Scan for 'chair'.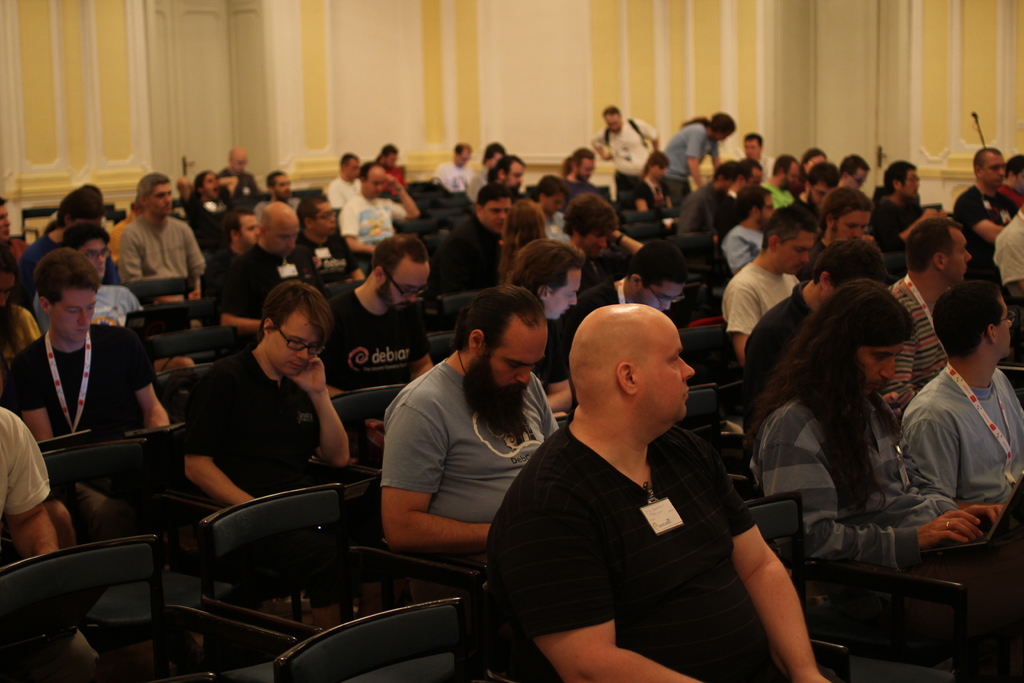
Scan result: (left=396, top=215, right=435, bottom=240).
